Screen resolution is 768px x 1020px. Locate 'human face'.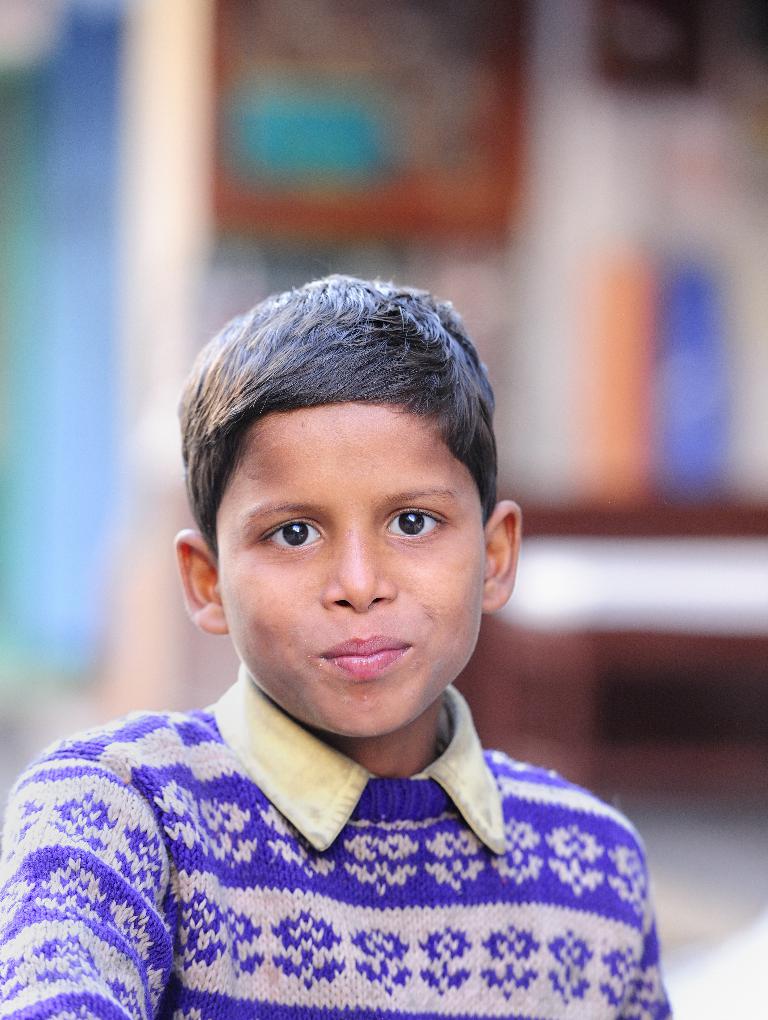
<bbox>219, 402, 482, 733</bbox>.
